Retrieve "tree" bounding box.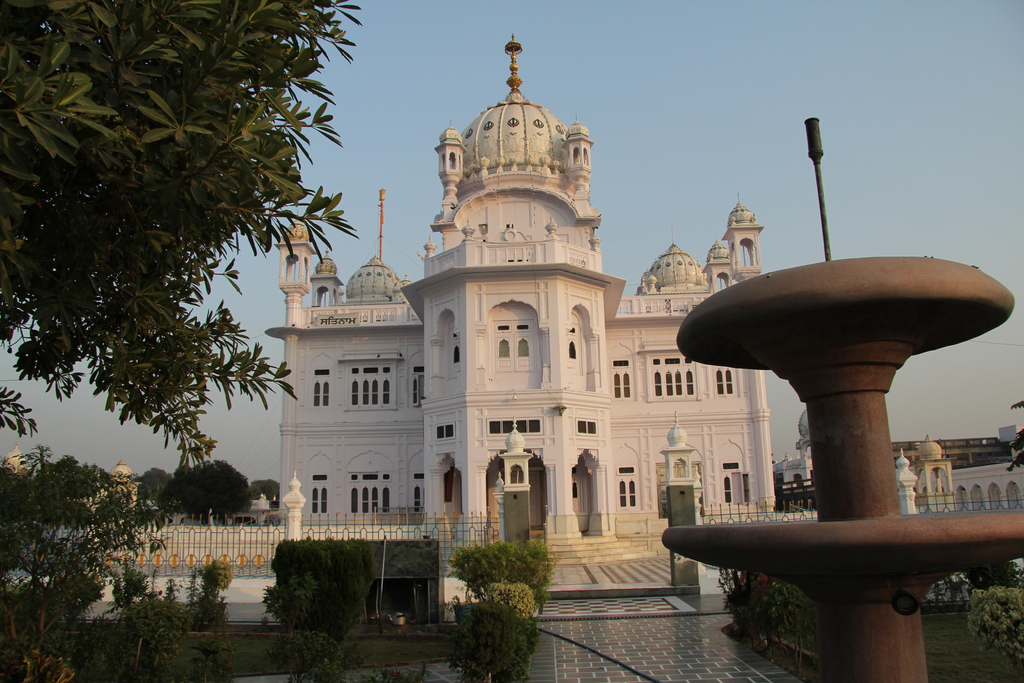
Bounding box: Rect(27, 439, 61, 507).
